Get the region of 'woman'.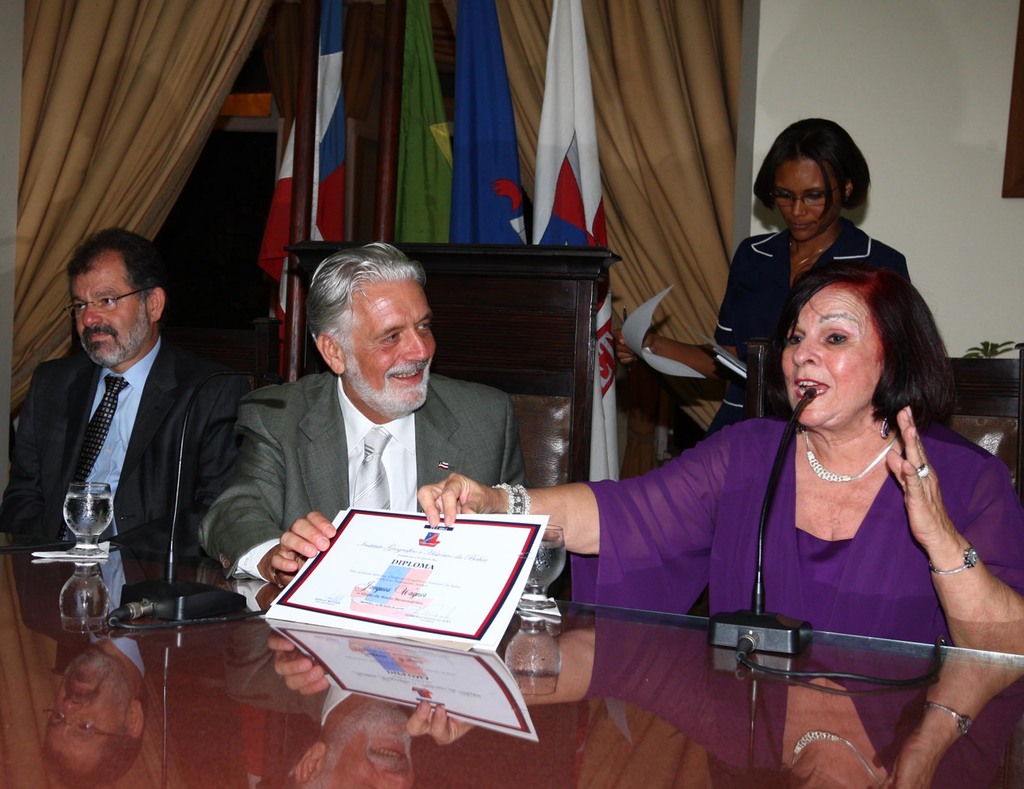
[x1=411, y1=267, x2=1023, y2=678].
